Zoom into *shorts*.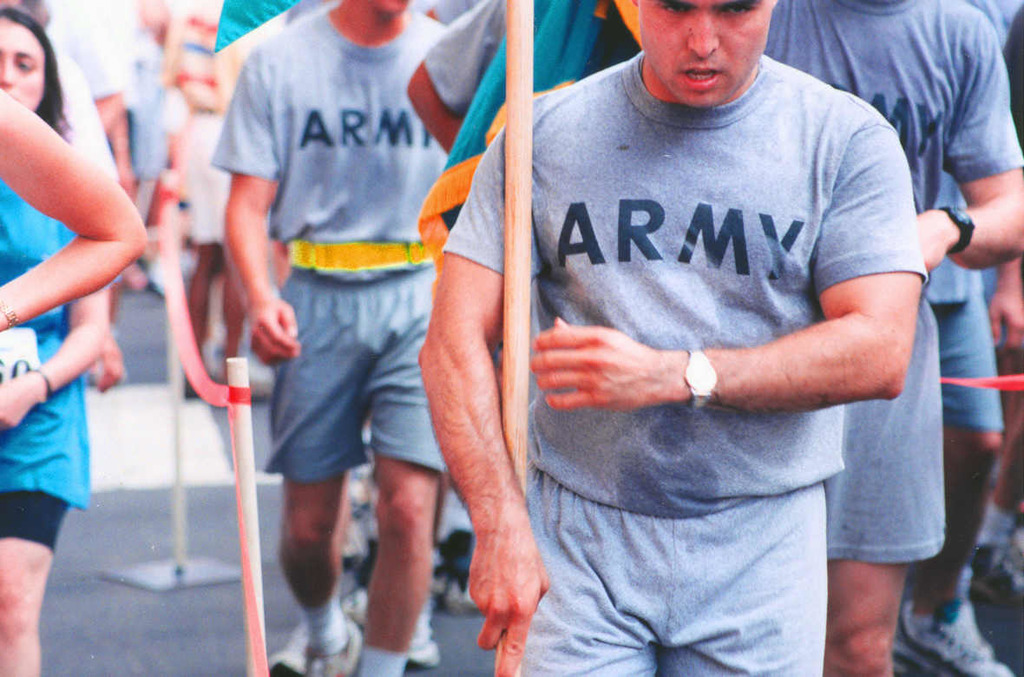
Zoom target: 0, 489, 72, 552.
